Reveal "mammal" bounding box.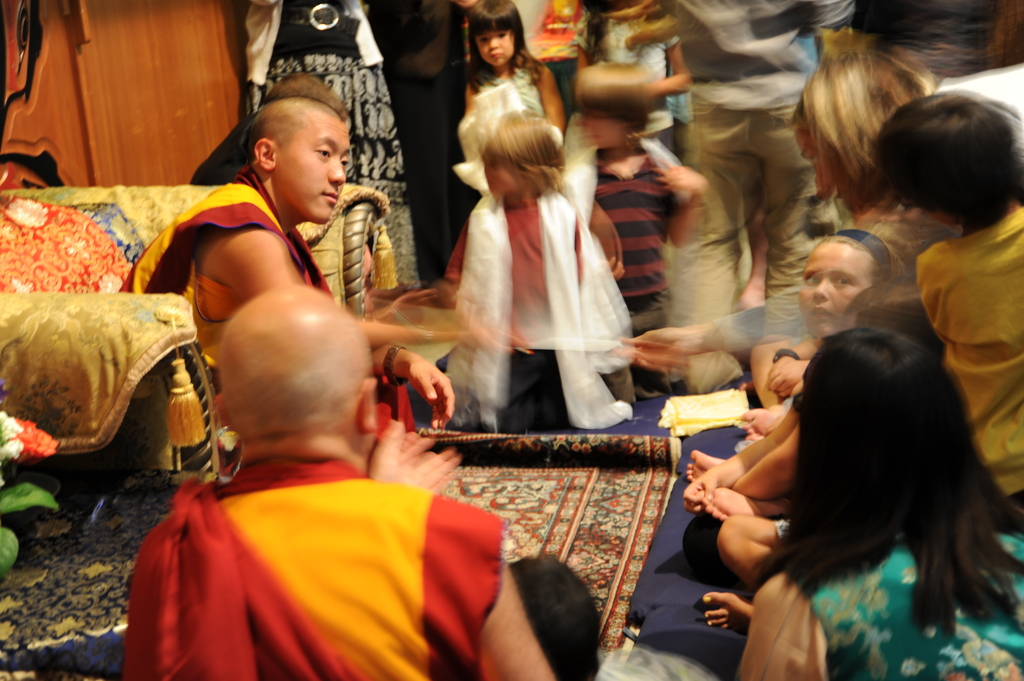
Revealed: (861, 82, 1023, 498).
